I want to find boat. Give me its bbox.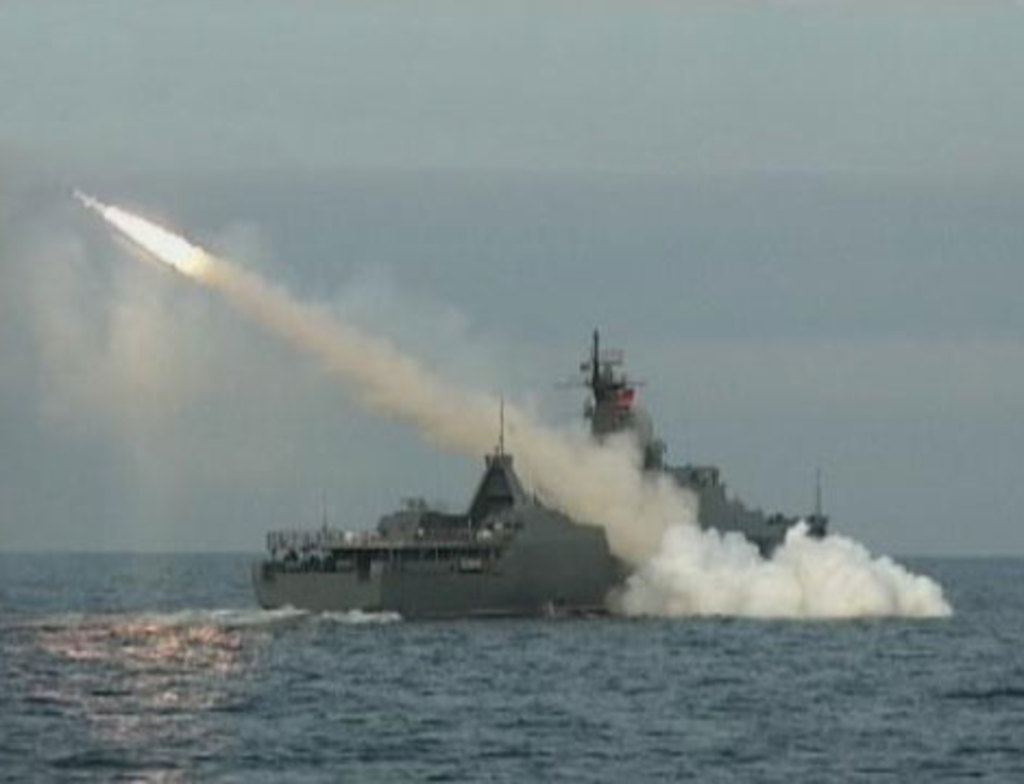
[246,322,830,616].
